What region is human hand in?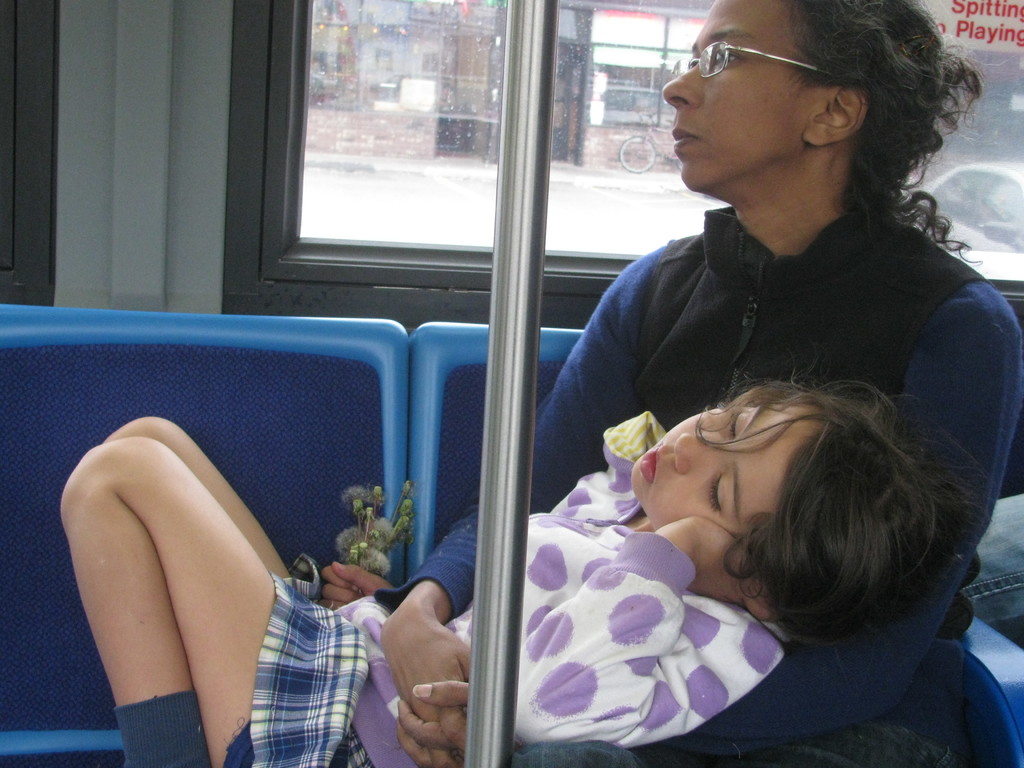
372 600 476 767.
